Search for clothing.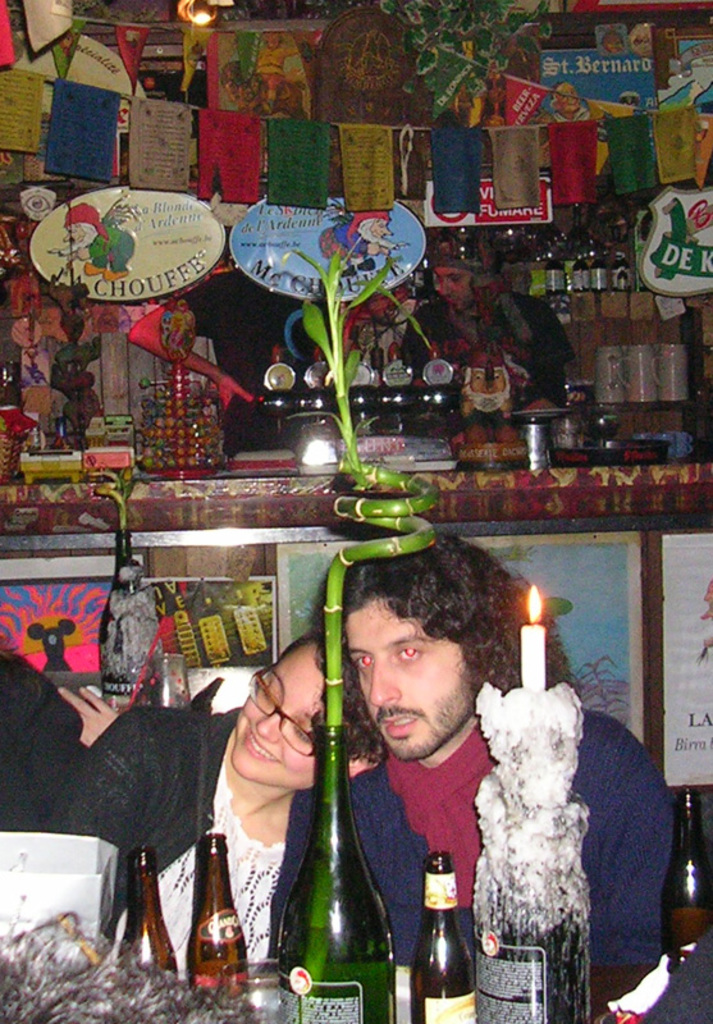
Found at box(0, 645, 70, 851).
